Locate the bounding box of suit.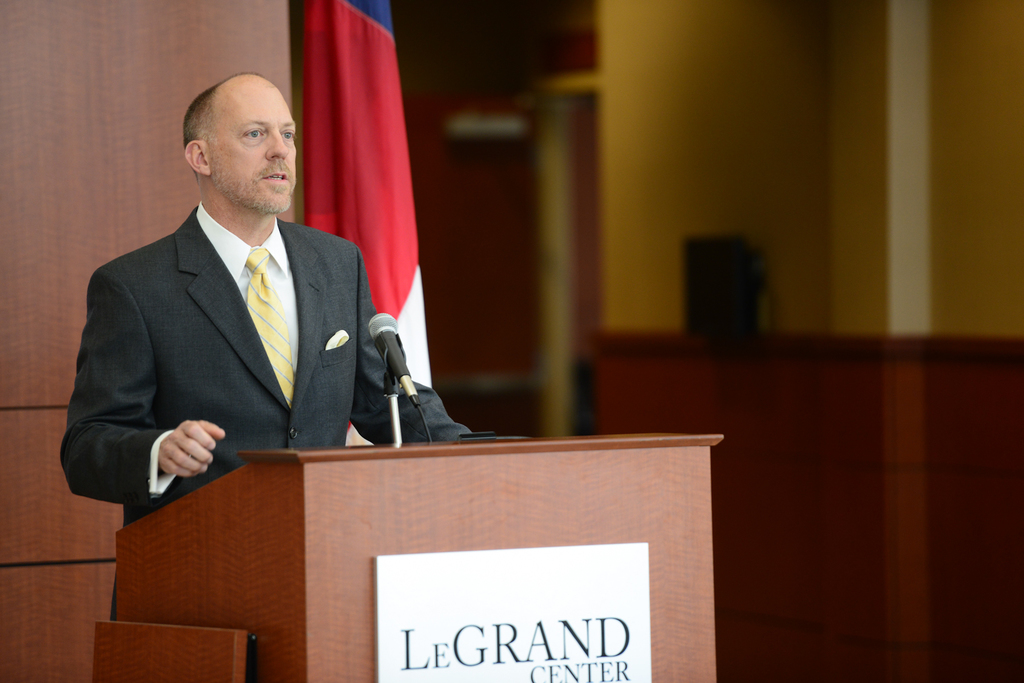
Bounding box: (x1=69, y1=136, x2=408, y2=512).
